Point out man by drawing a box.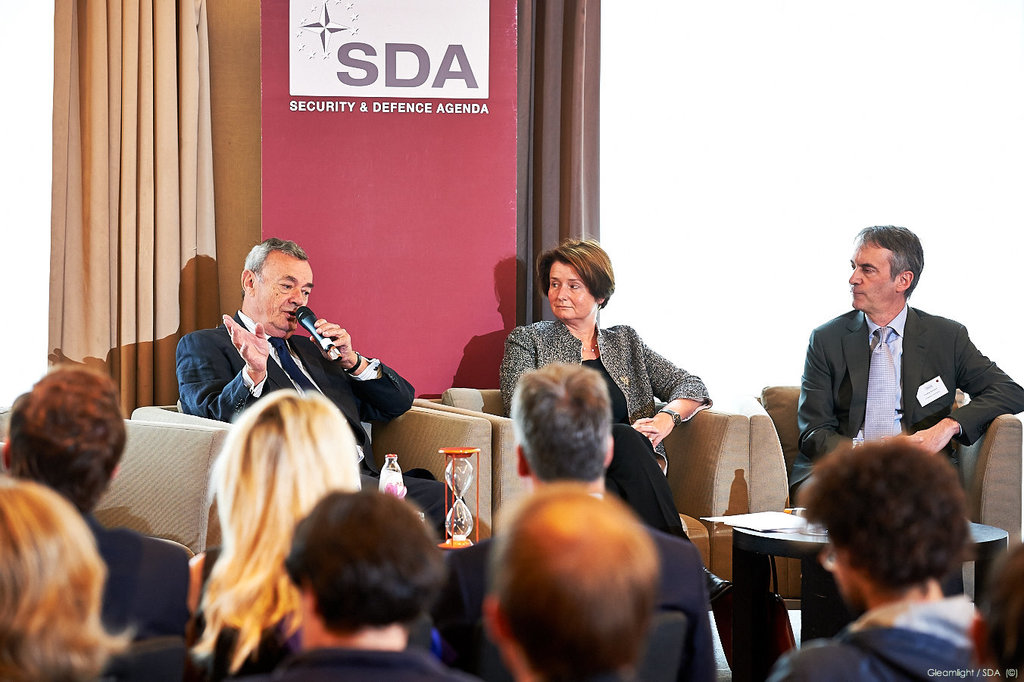
x1=0, y1=364, x2=194, y2=636.
